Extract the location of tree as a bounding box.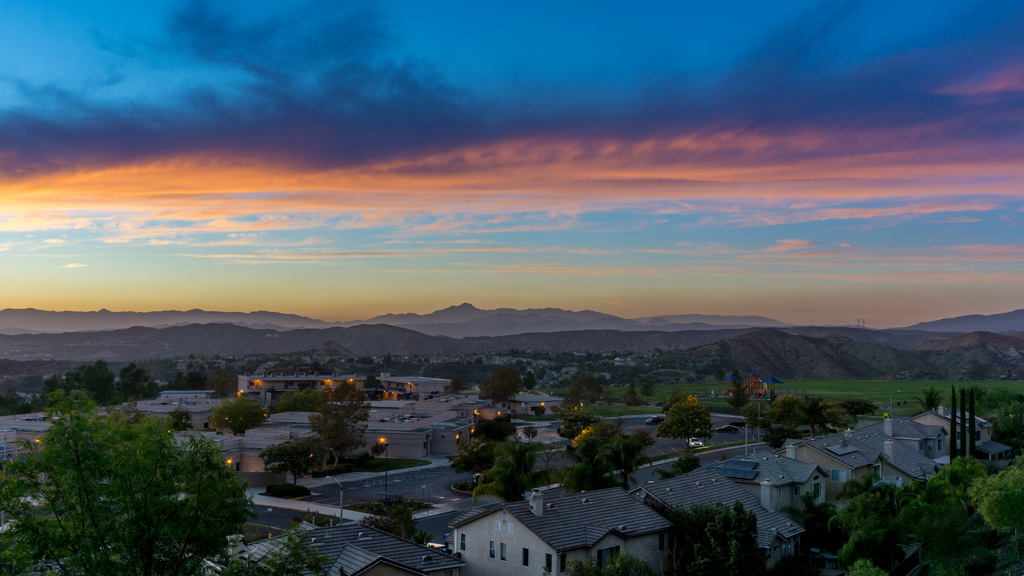
(118, 359, 158, 401).
